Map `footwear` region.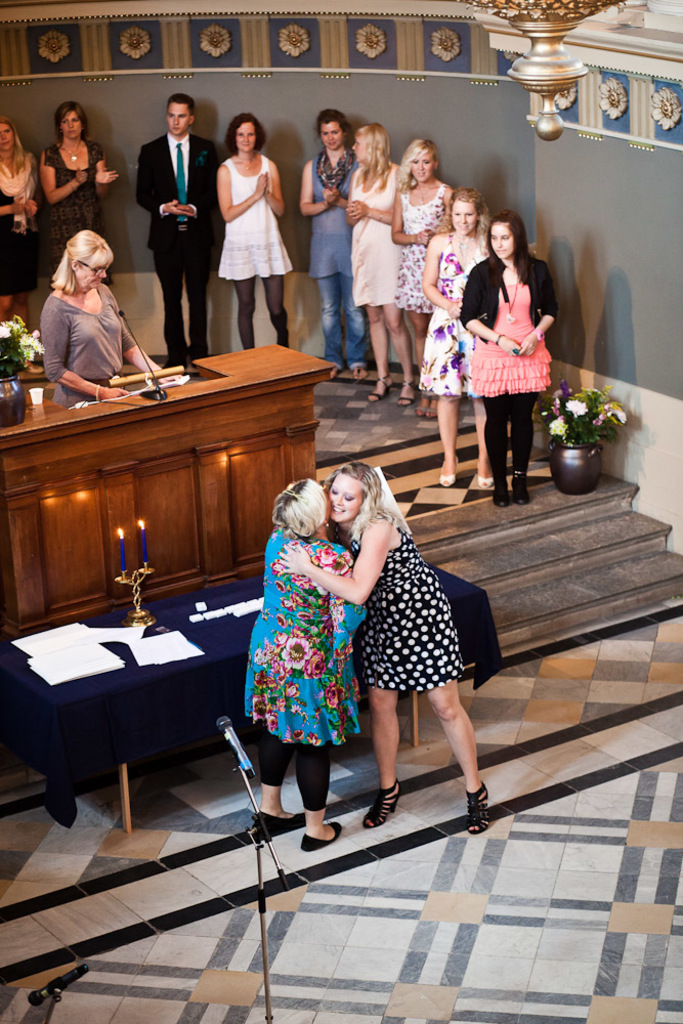
Mapped to 437,456,459,495.
